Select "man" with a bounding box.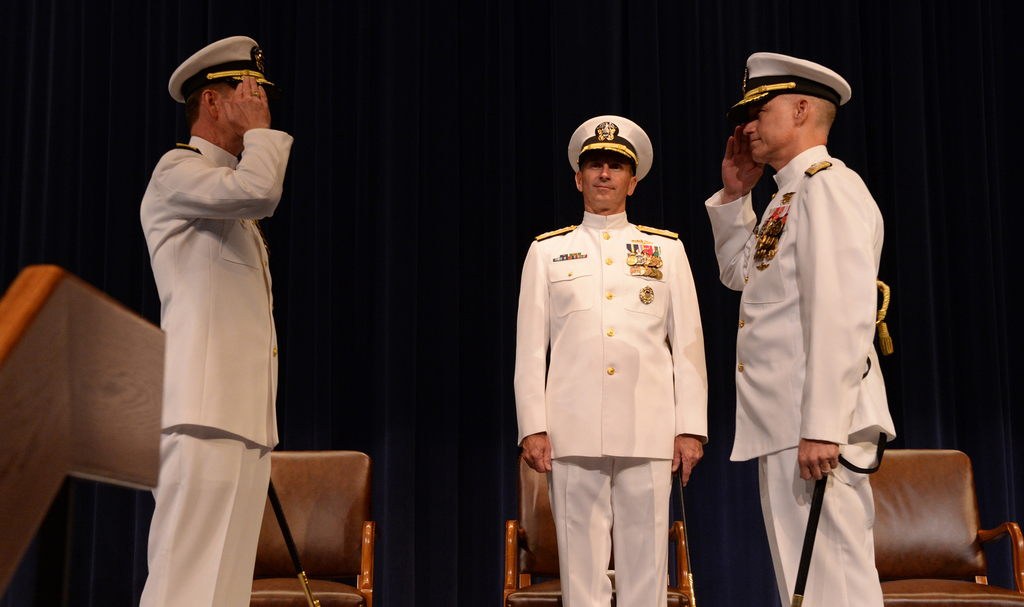
508, 117, 729, 606.
